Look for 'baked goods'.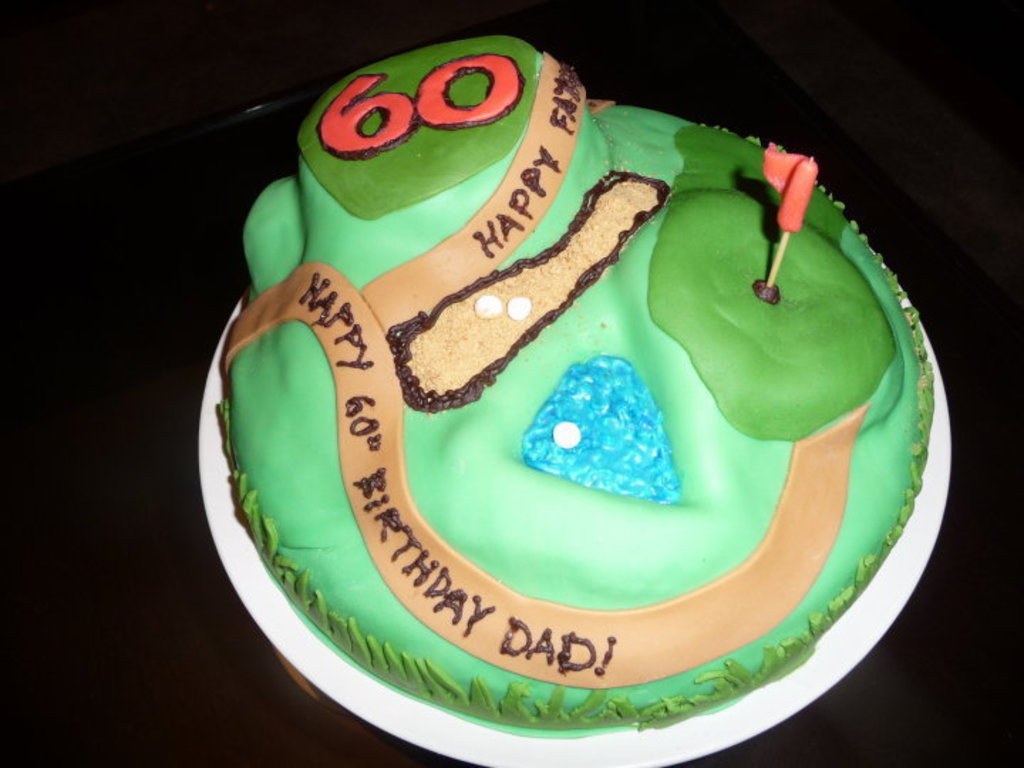
Found: box(216, 33, 936, 742).
